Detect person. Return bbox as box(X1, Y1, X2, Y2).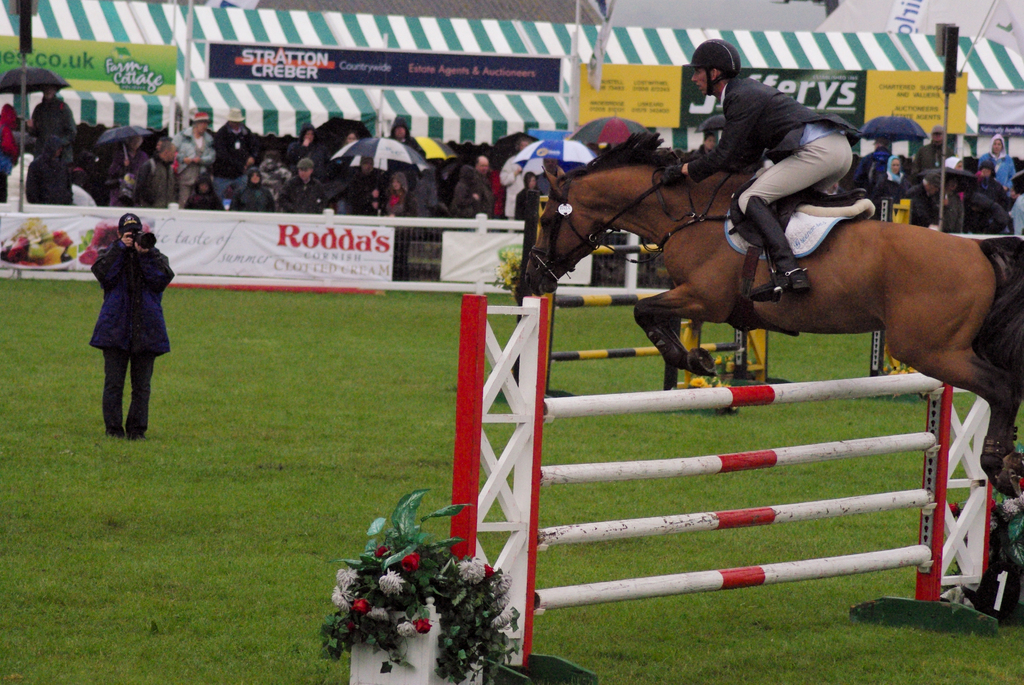
box(655, 35, 855, 296).
